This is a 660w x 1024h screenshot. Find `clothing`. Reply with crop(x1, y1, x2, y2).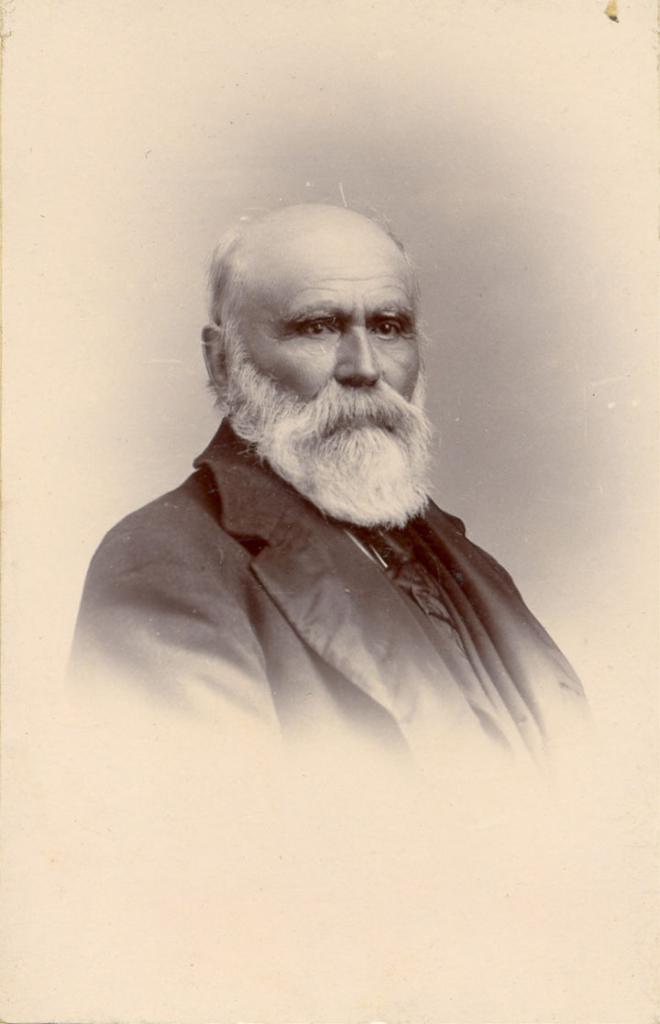
crop(58, 318, 612, 813).
